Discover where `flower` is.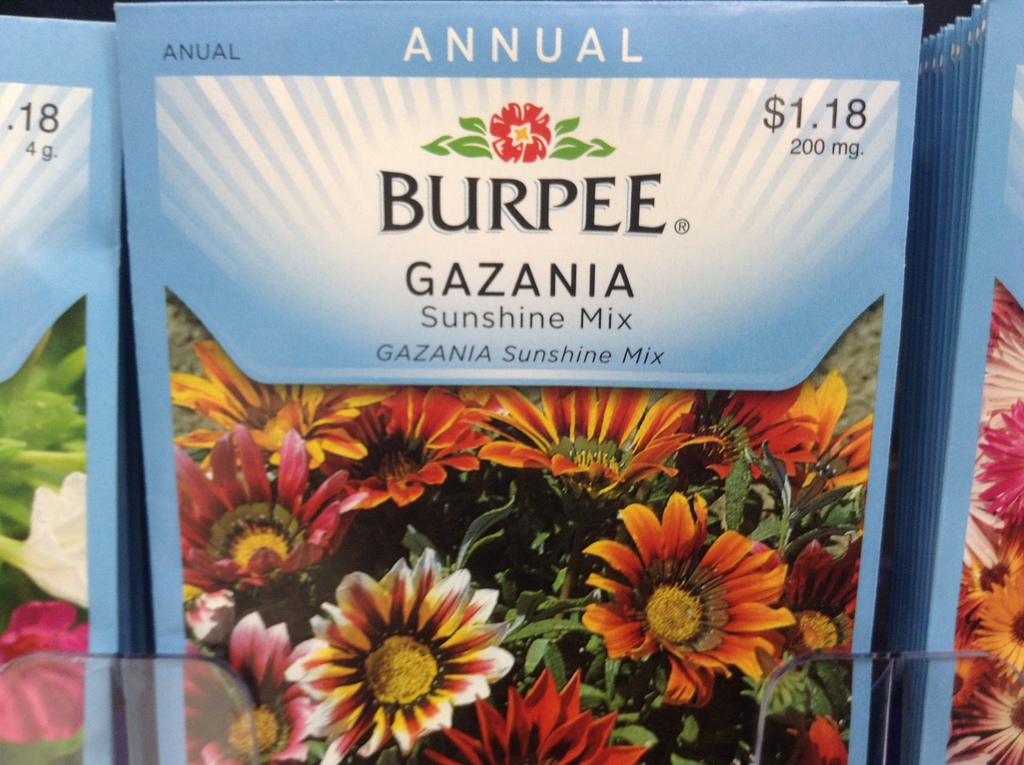
Discovered at box=[492, 97, 553, 161].
